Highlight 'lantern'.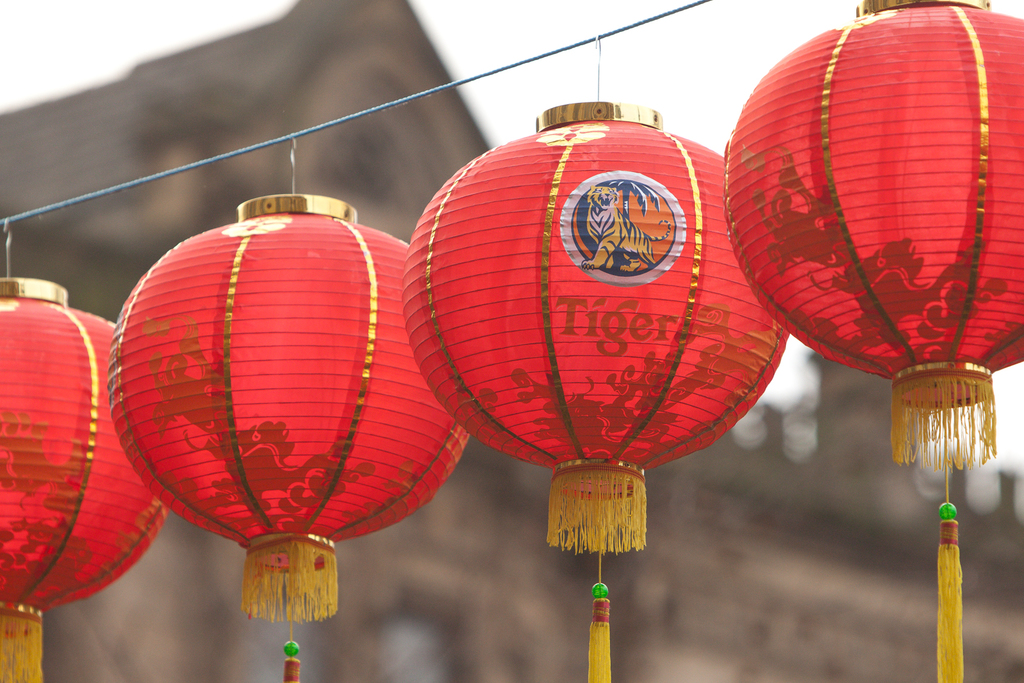
Highlighted region: [x1=405, y1=99, x2=792, y2=682].
